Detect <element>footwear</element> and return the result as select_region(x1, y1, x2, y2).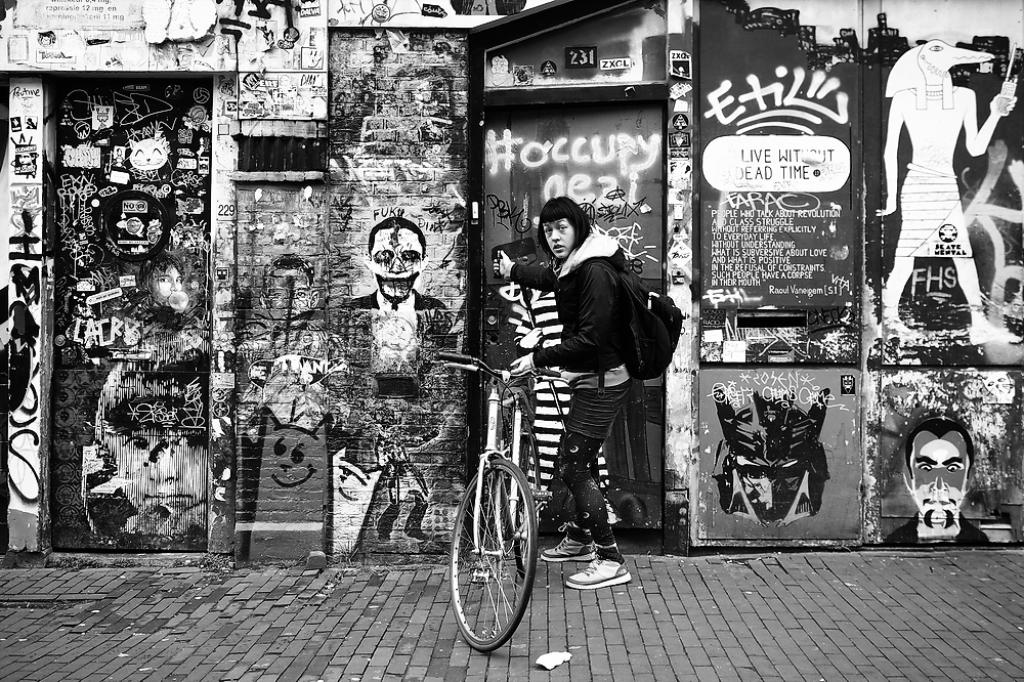
select_region(537, 532, 597, 564).
